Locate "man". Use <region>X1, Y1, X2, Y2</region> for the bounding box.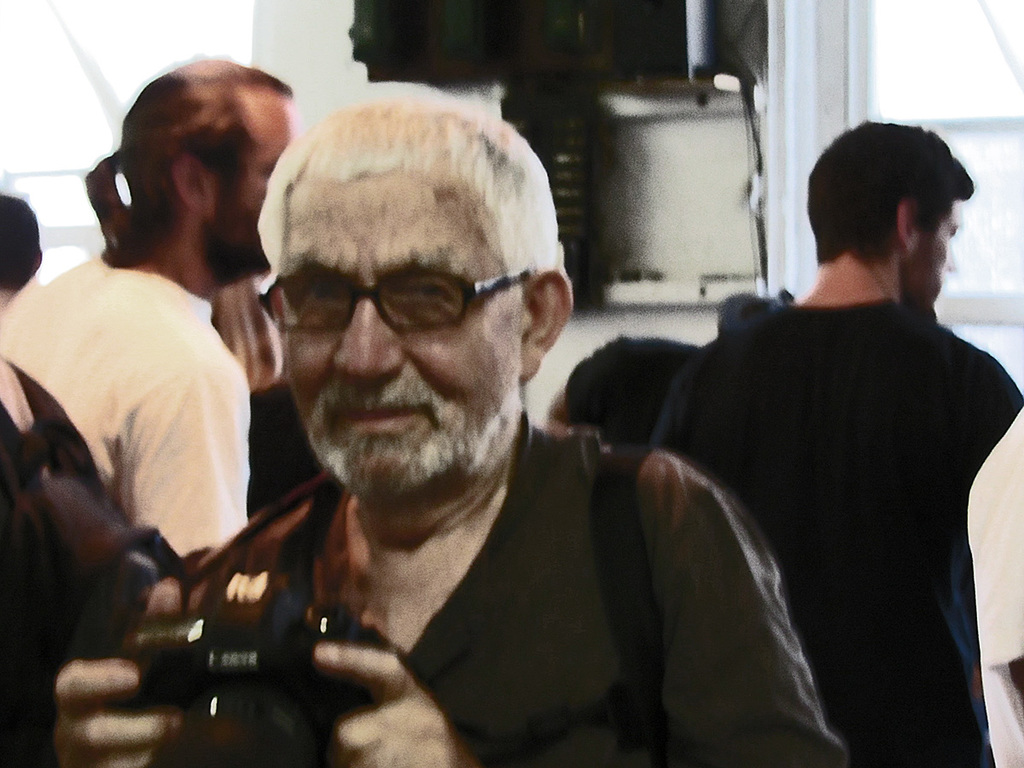
<region>0, 59, 292, 563</region>.
